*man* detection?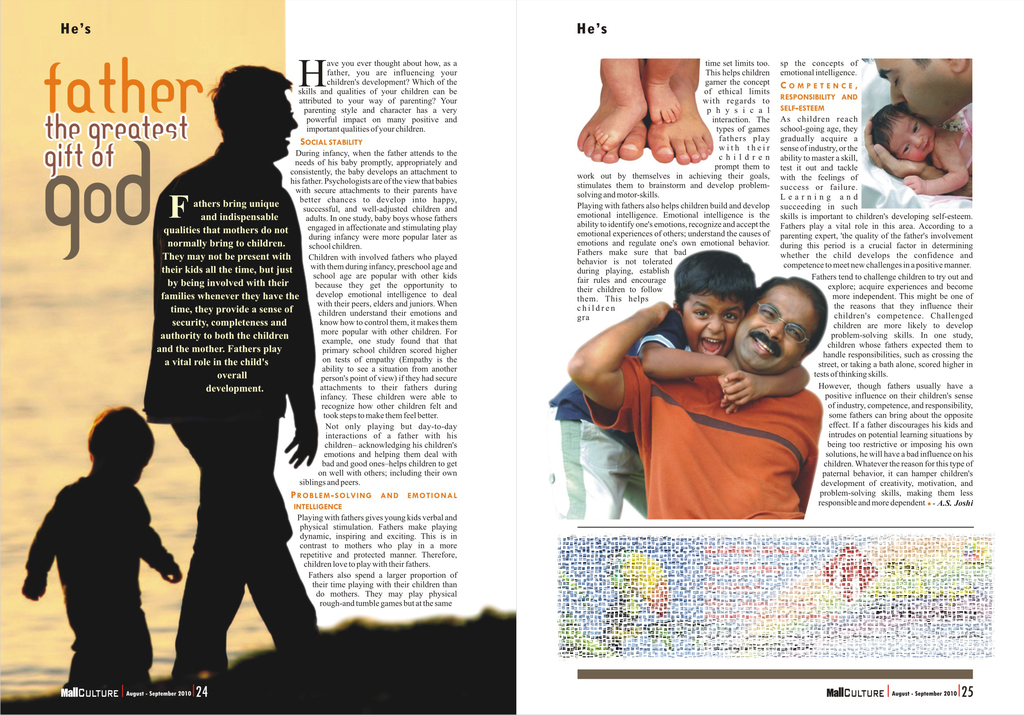
117:51:335:668
